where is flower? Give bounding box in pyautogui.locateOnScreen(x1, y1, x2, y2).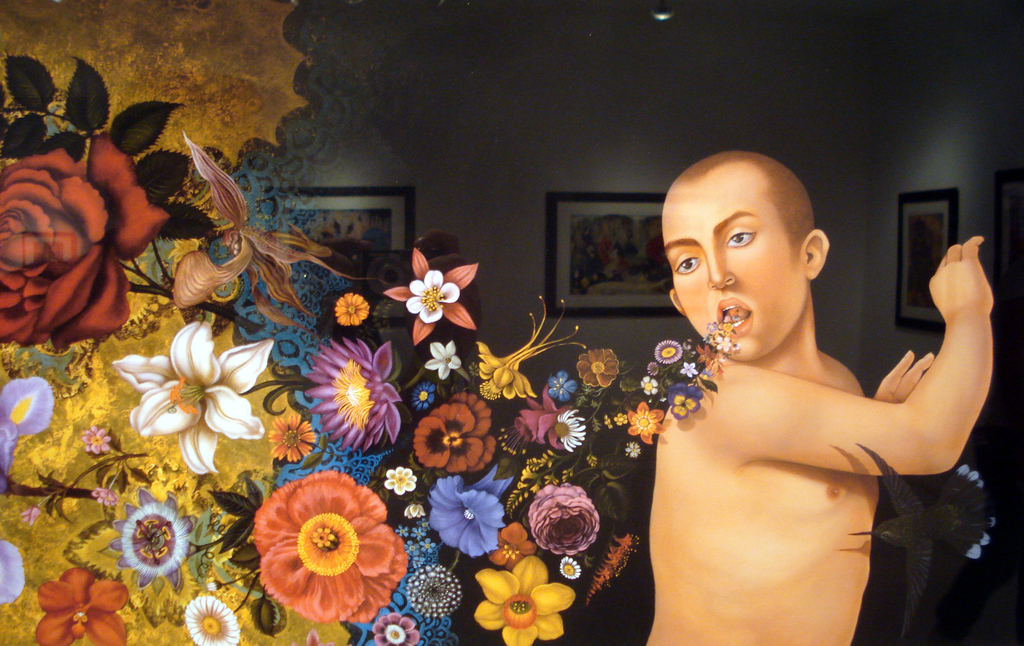
pyautogui.locateOnScreen(556, 405, 587, 454).
